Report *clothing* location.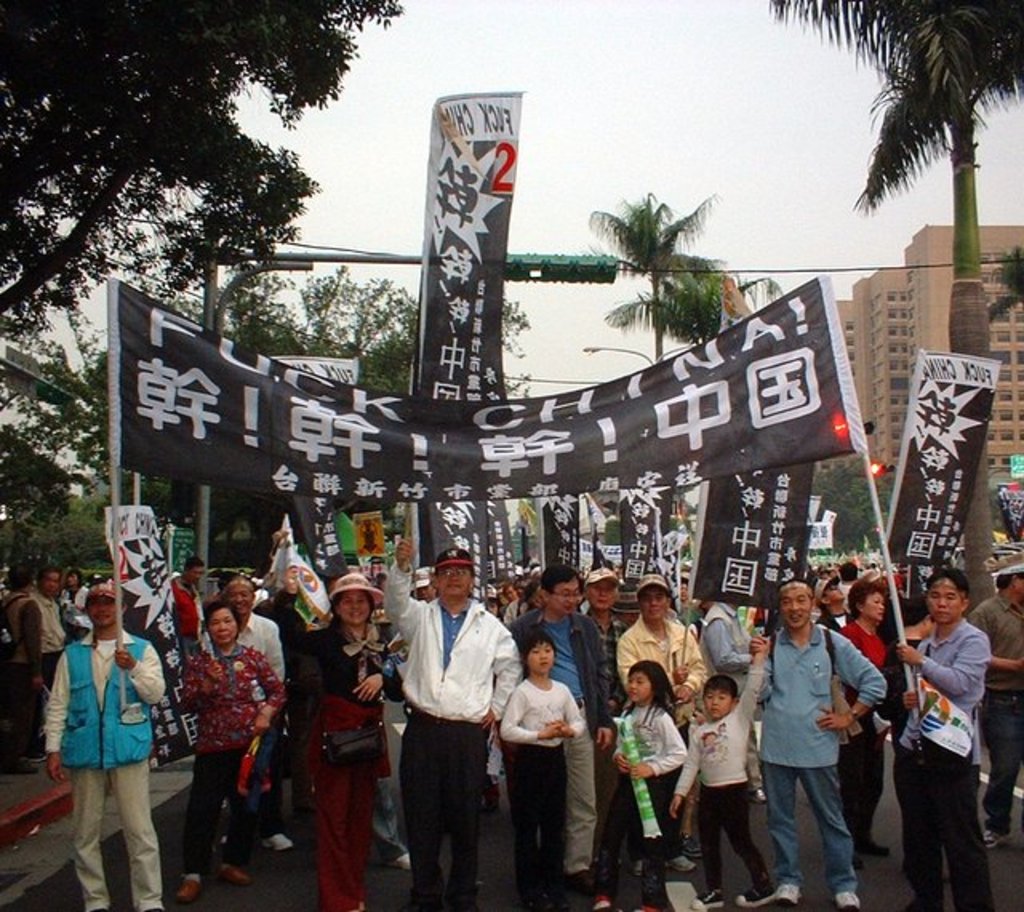
Report: select_region(893, 598, 986, 910).
